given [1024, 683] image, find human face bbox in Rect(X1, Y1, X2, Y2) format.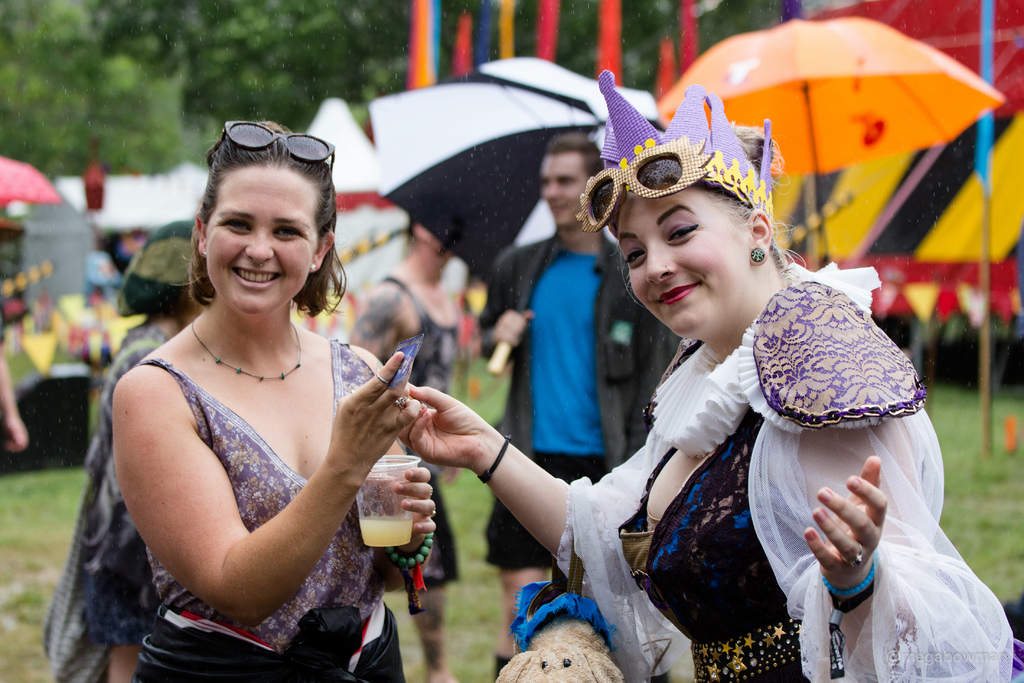
Rect(202, 162, 333, 318).
